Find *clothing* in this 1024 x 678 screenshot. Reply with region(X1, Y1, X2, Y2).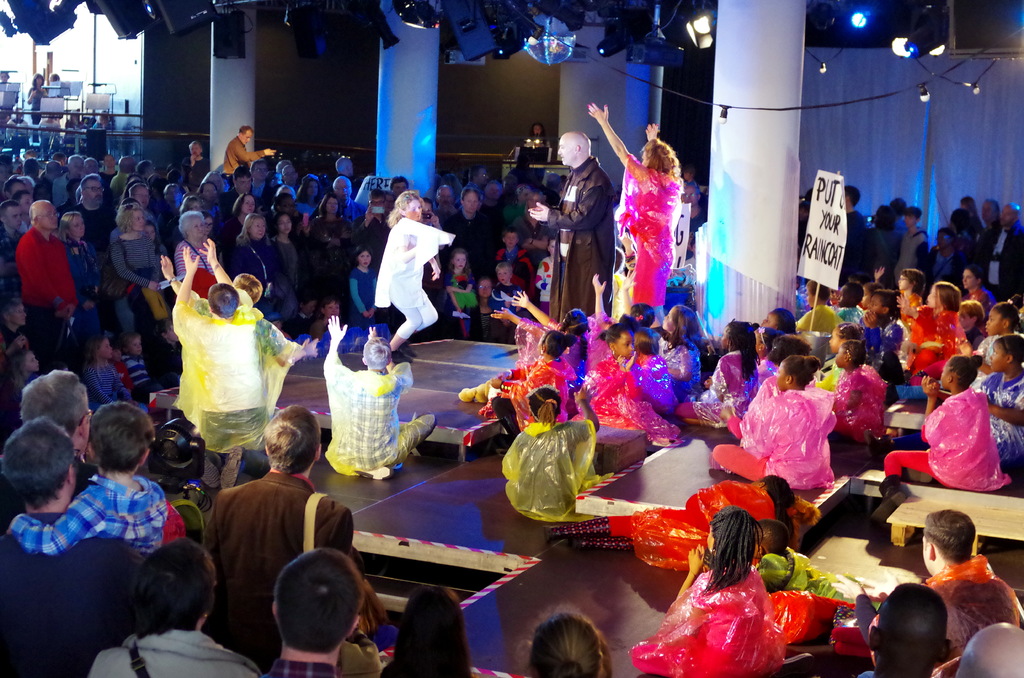
region(296, 200, 316, 218).
